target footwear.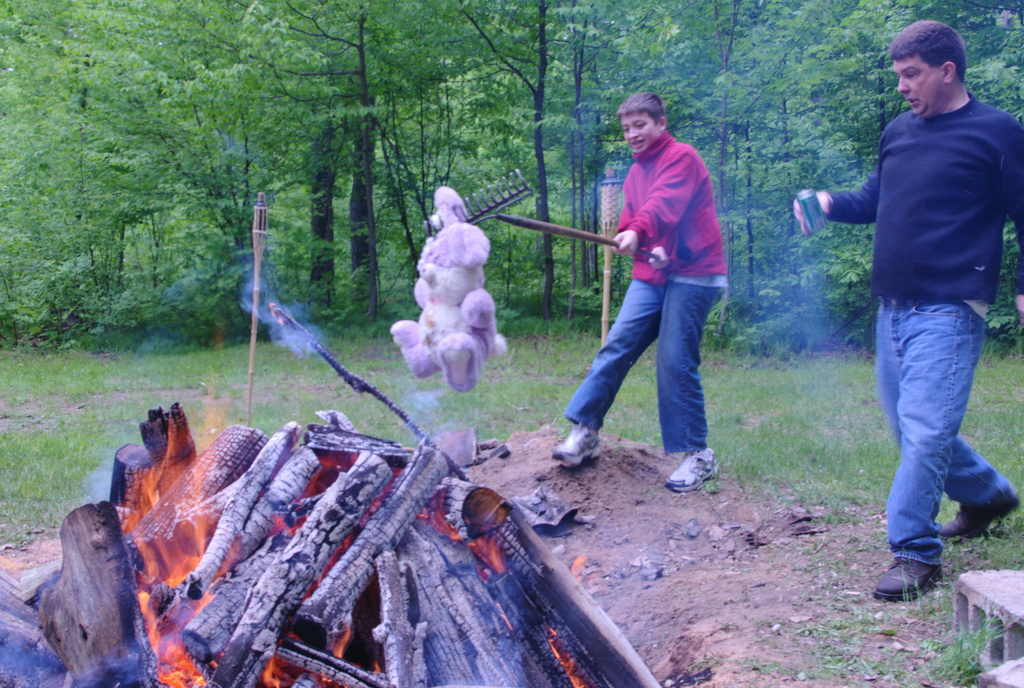
Target region: Rect(925, 490, 1019, 540).
